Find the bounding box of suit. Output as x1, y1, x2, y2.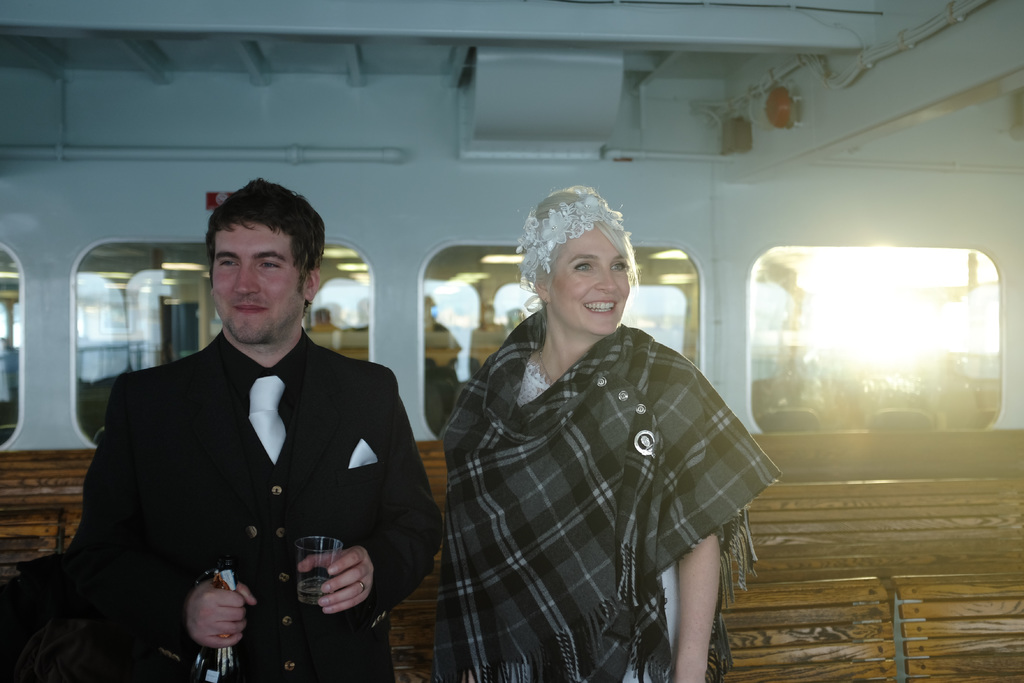
74, 256, 422, 667.
